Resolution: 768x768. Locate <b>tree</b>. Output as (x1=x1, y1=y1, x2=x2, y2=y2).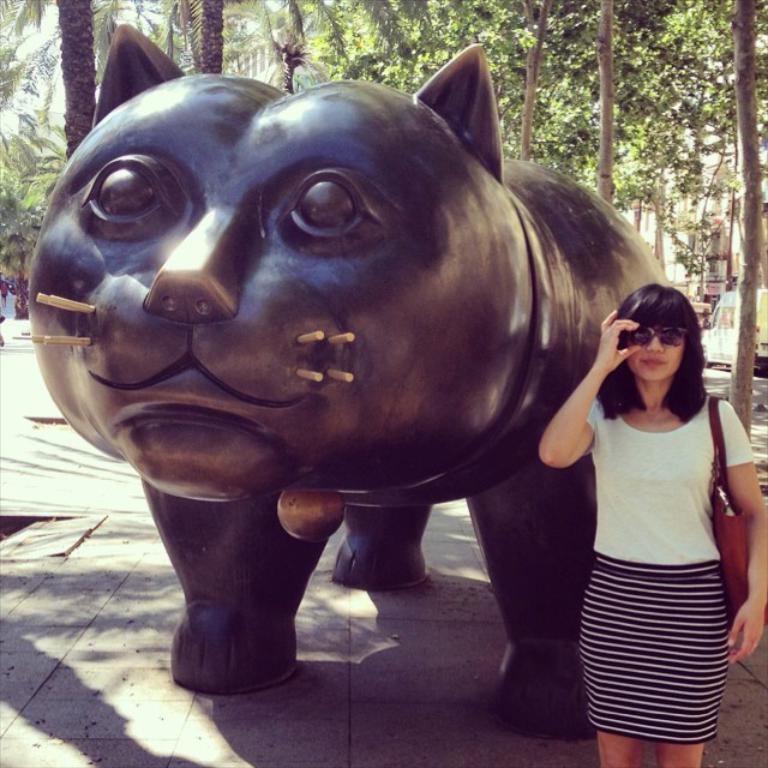
(x1=0, y1=0, x2=100, y2=164).
